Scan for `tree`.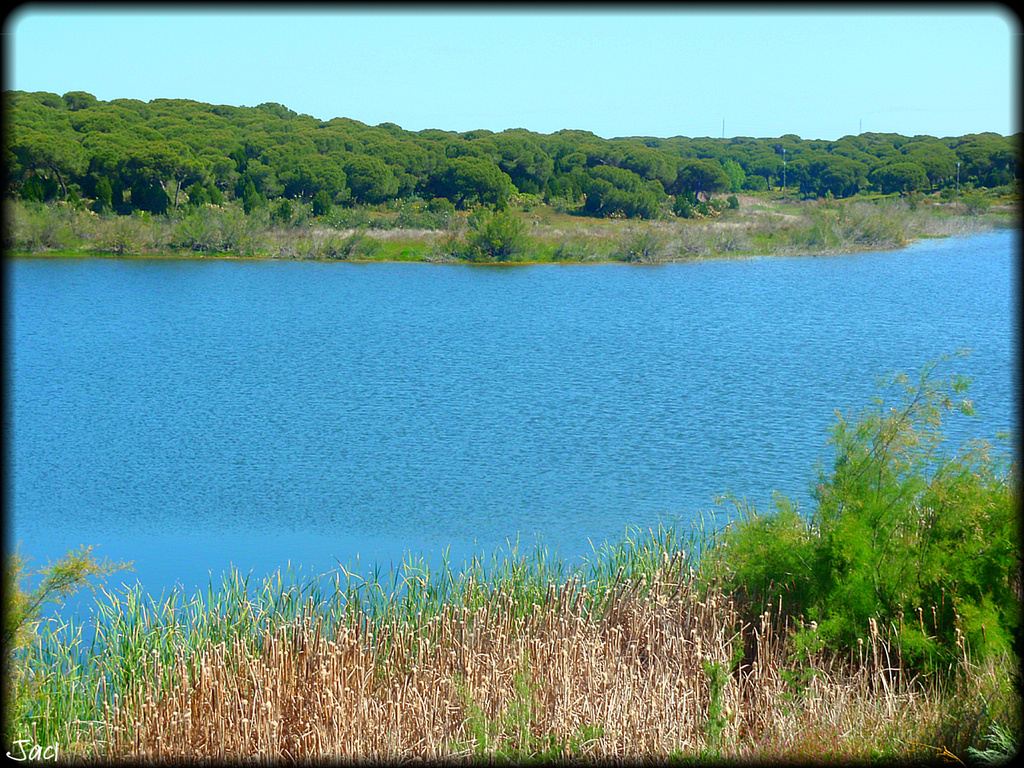
Scan result: region(6, 86, 65, 114).
